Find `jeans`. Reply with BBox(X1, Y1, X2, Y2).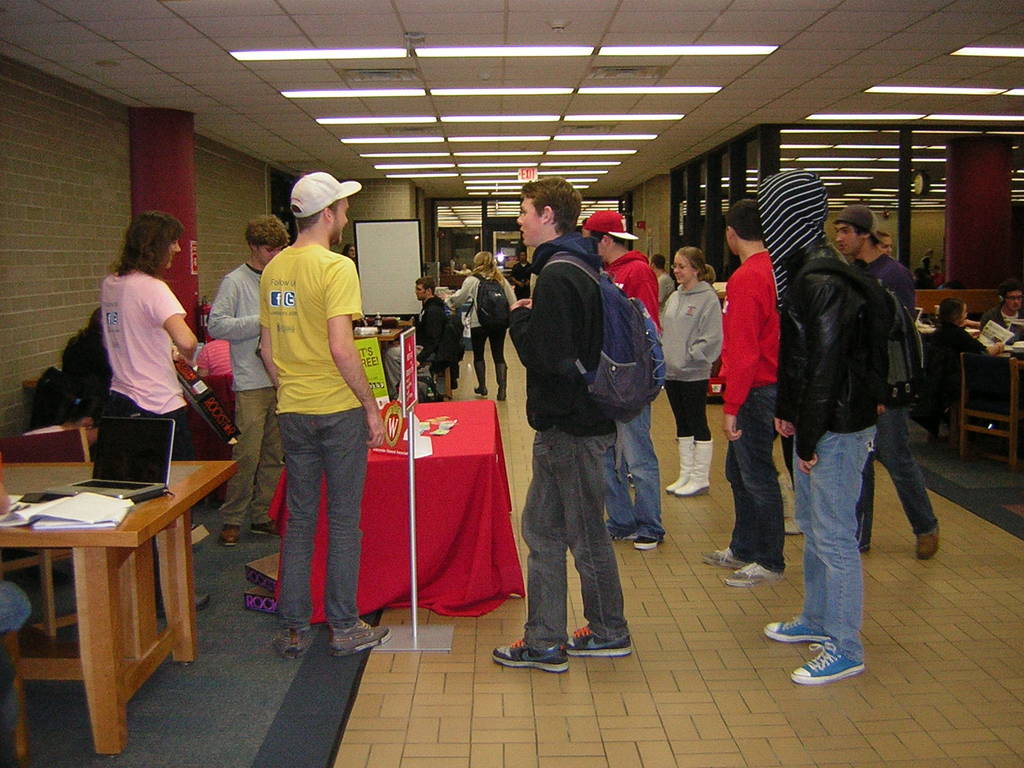
BBox(850, 405, 940, 550).
